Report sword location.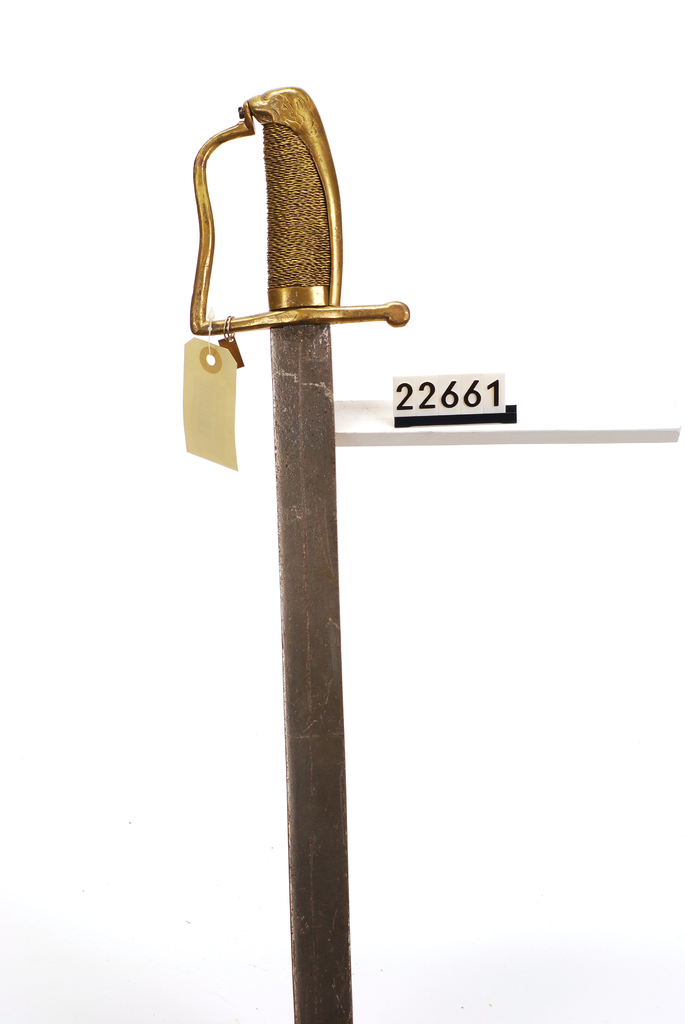
Report: rect(189, 86, 409, 1023).
